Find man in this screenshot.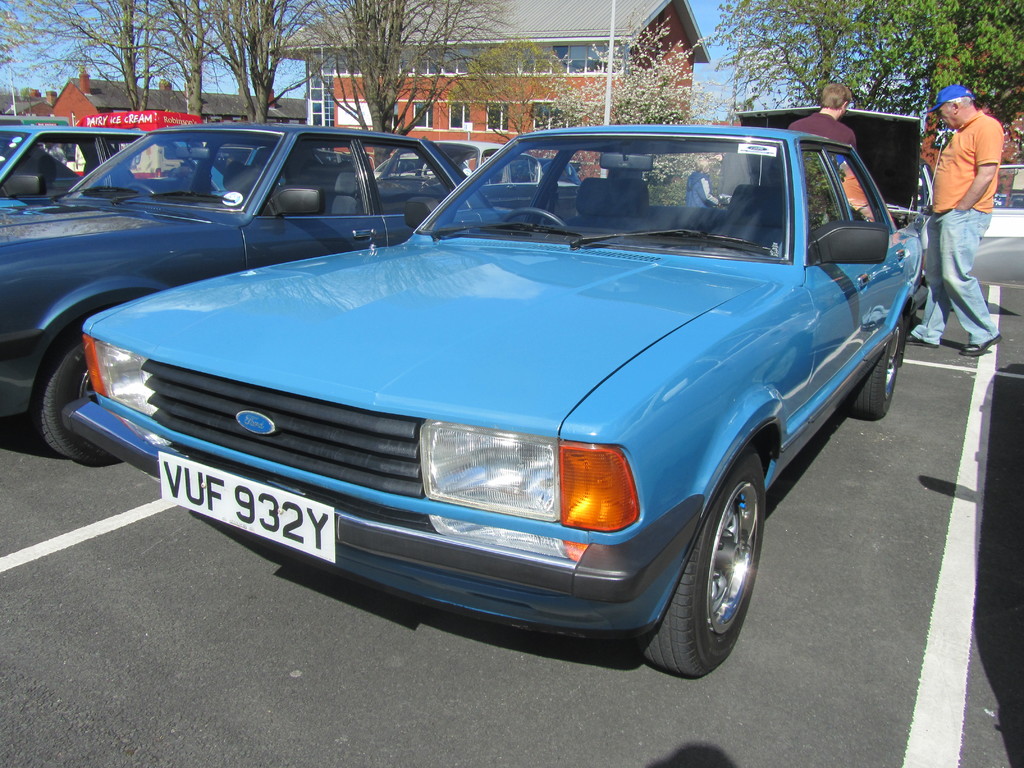
The bounding box for man is box=[902, 69, 1014, 355].
